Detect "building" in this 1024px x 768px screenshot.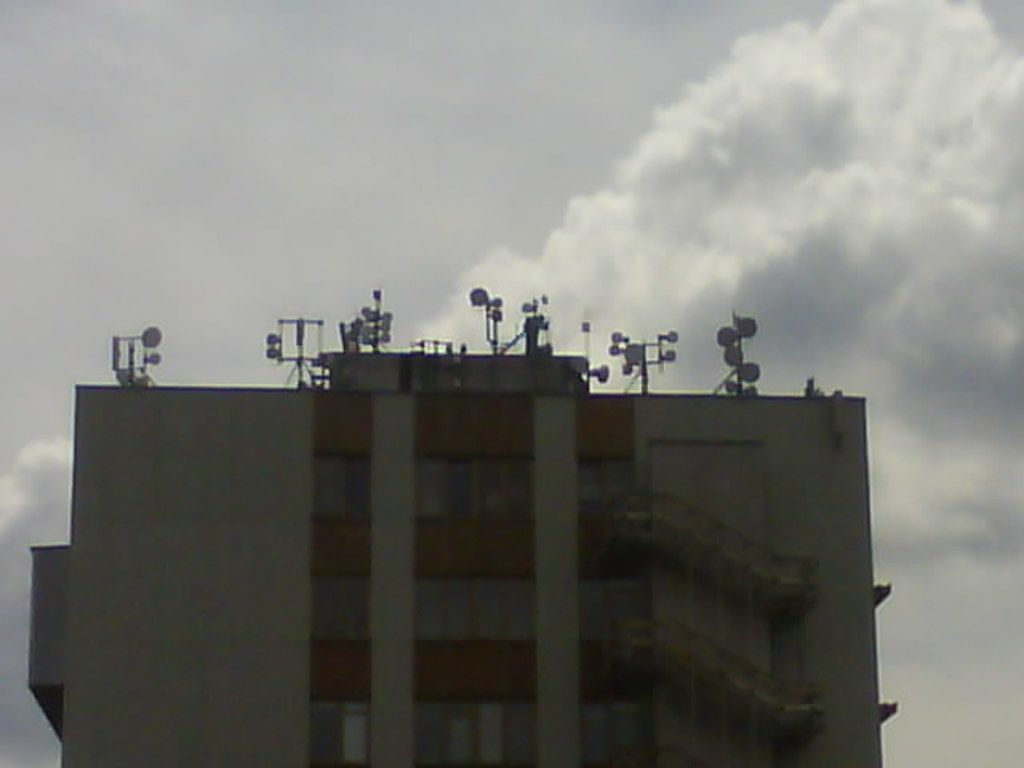
Detection: (x1=29, y1=294, x2=898, y2=766).
